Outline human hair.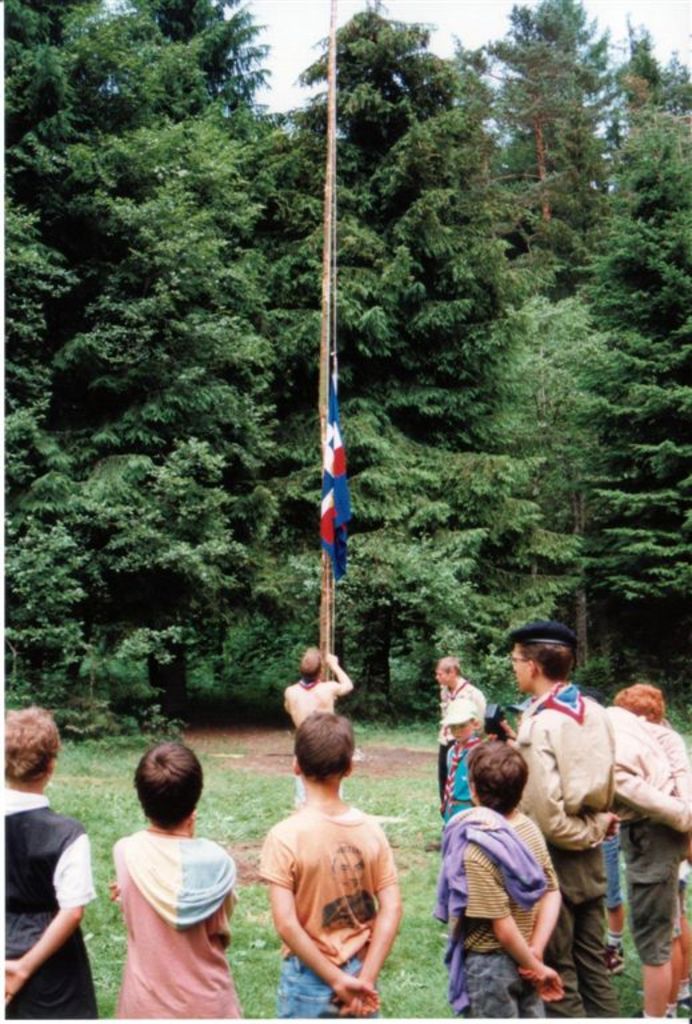
Outline: <region>433, 656, 459, 677</region>.
